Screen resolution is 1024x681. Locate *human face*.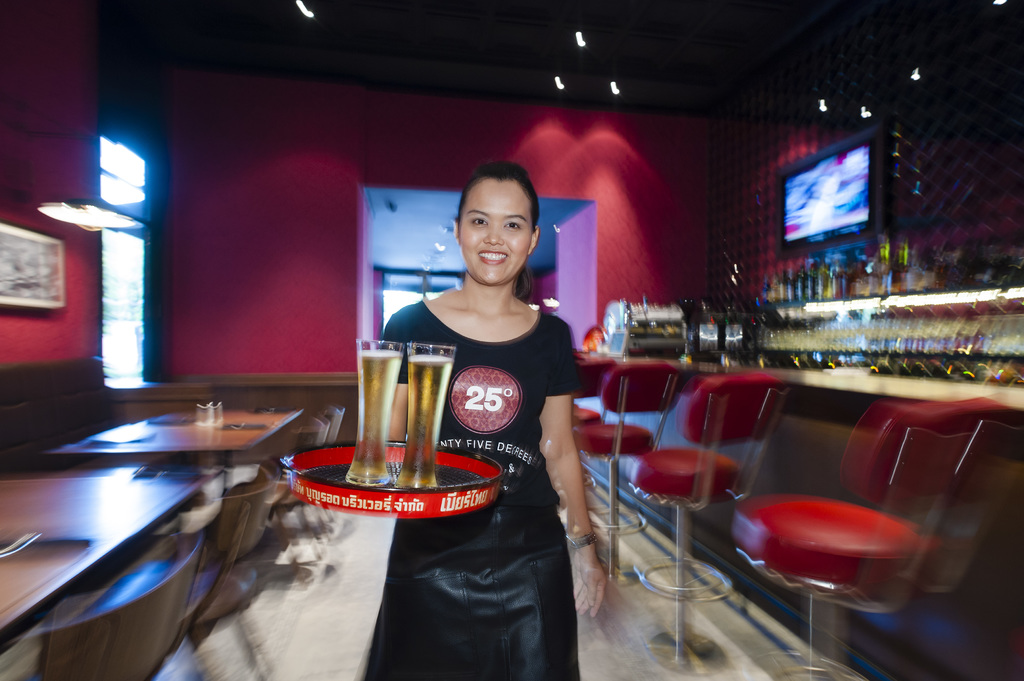
456, 179, 534, 287.
